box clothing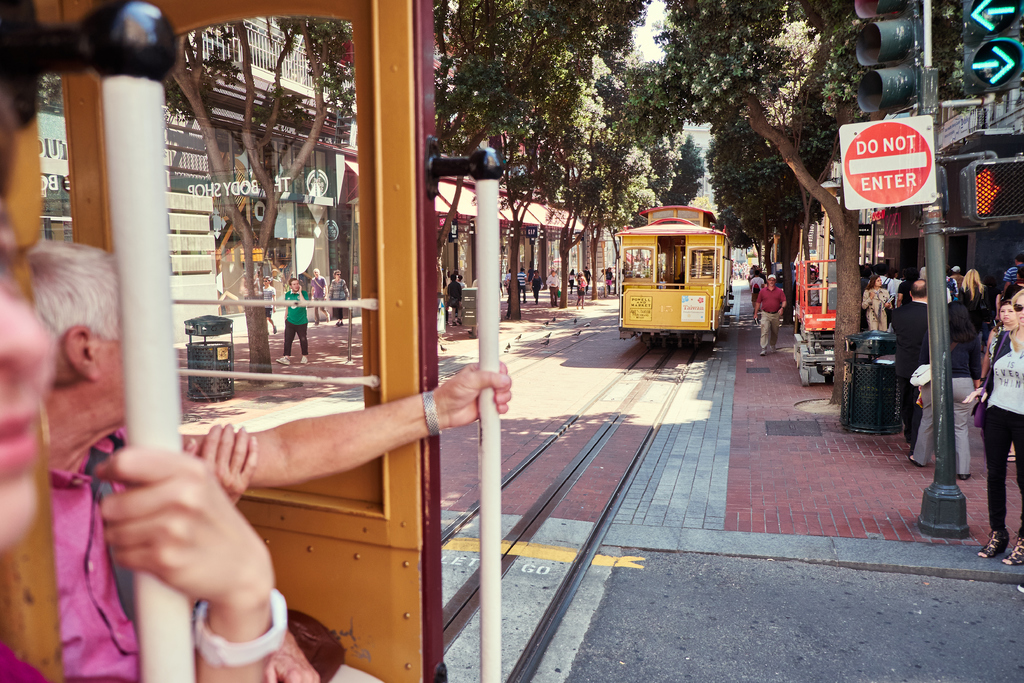
bbox=[910, 336, 980, 474]
